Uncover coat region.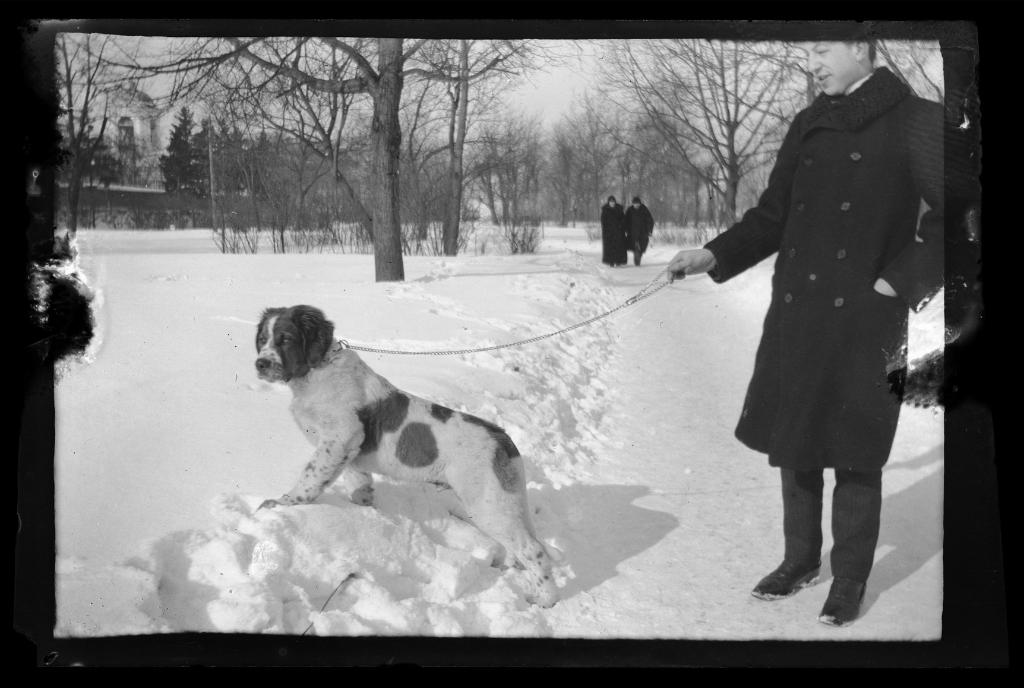
Uncovered: [x1=623, y1=205, x2=660, y2=251].
